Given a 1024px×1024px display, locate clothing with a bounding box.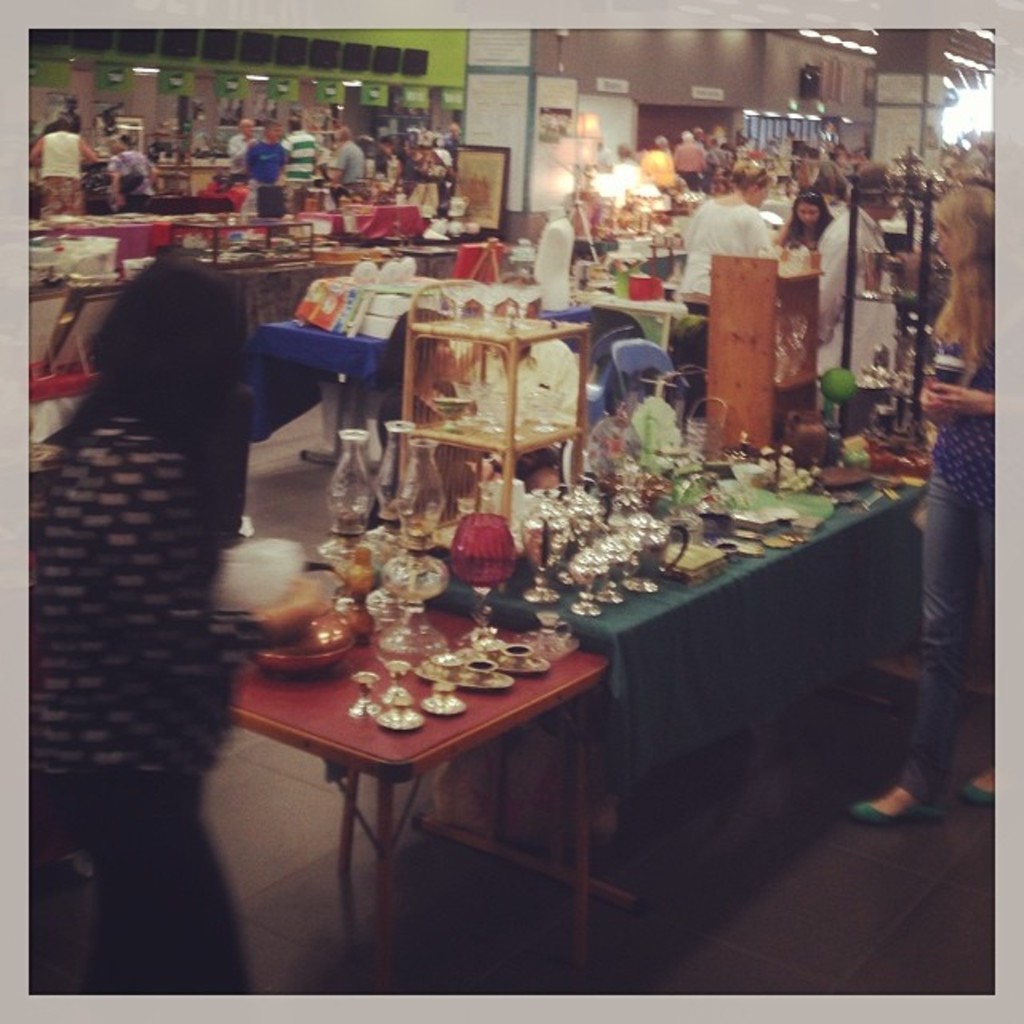
Located: box(448, 334, 582, 483).
